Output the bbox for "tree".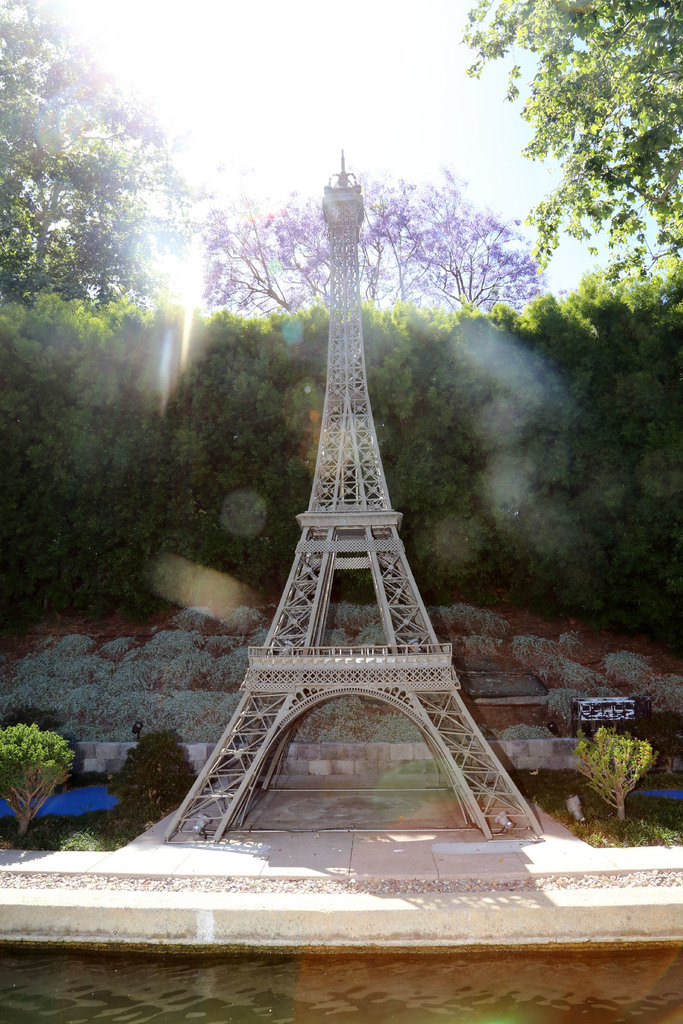
{"x1": 210, "y1": 162, "x2": 549, "y2": 316}.
